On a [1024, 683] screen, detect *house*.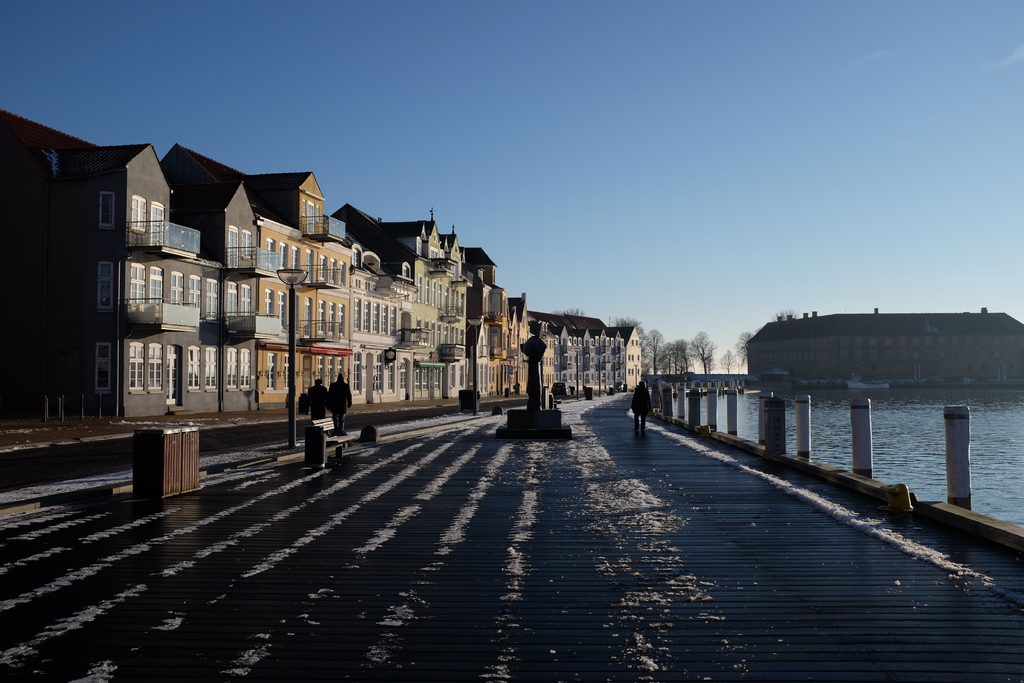
636/304/1023/532.
